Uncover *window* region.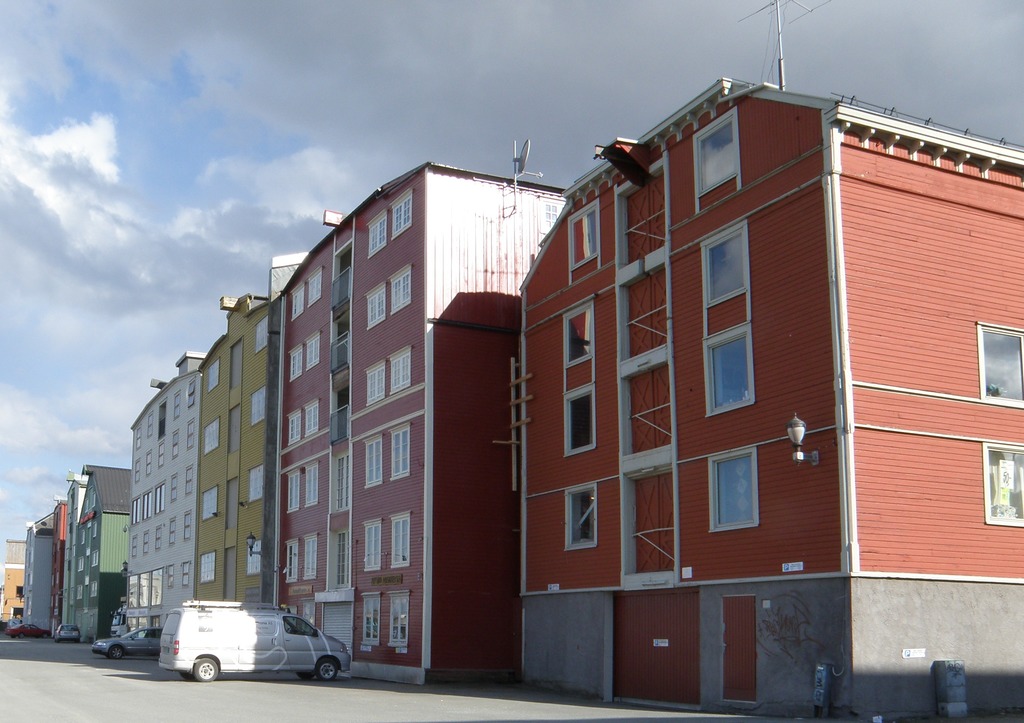
Uncovered: <region>76, 584, 84, 602</region>.
